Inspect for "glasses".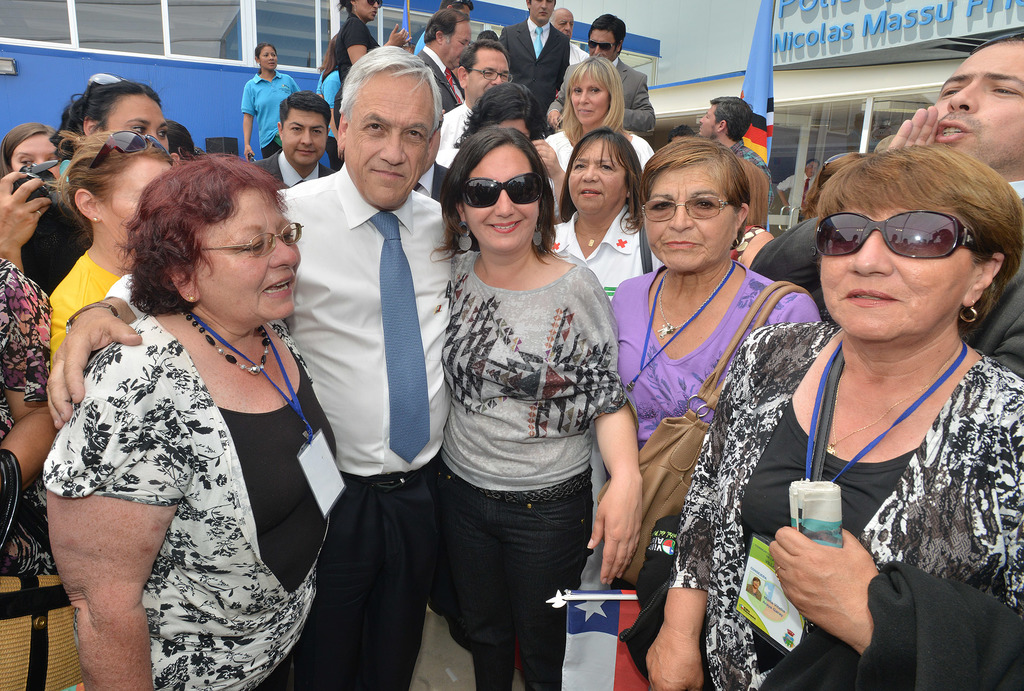
Inspection: 815, 210, 986, 259.
